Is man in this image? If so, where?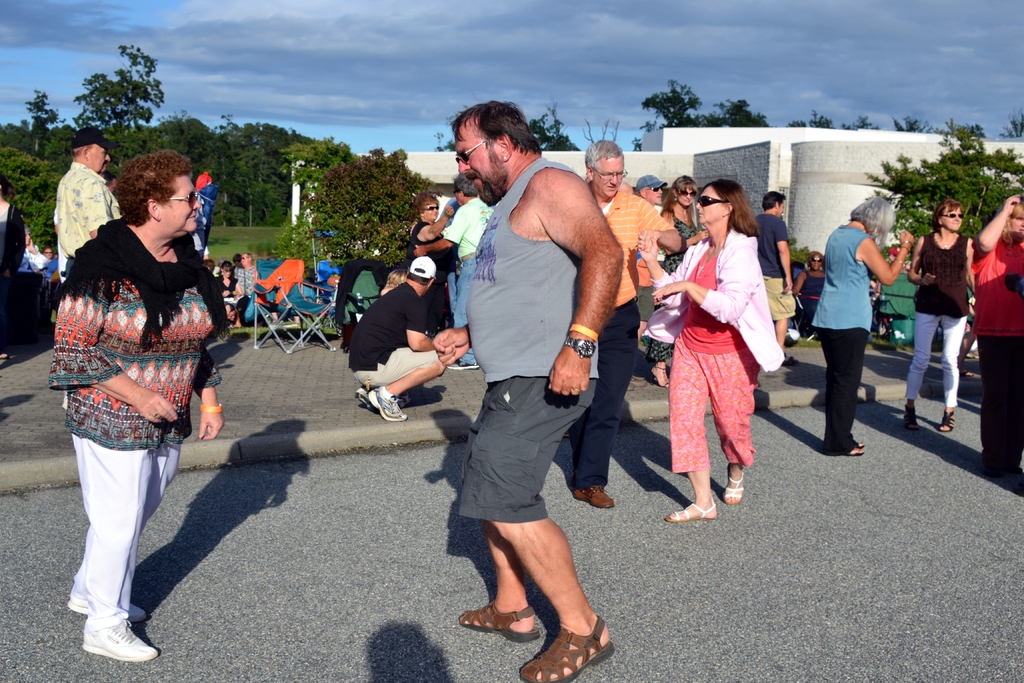
Yes, at Rect(560, 140, 685, 506).
